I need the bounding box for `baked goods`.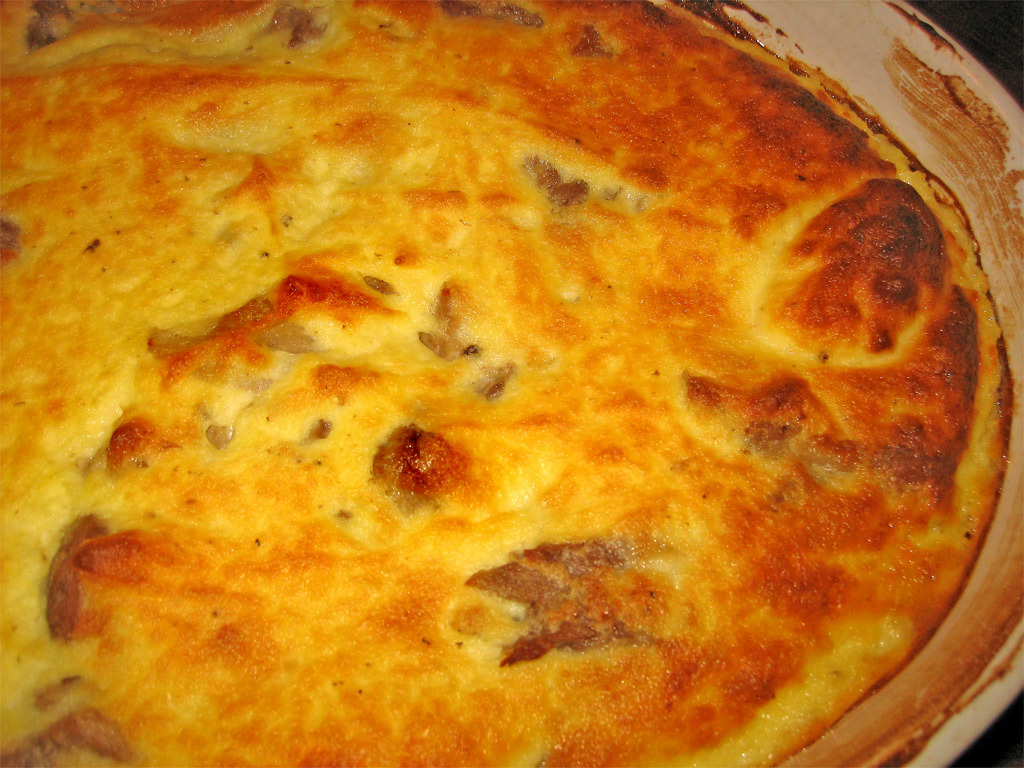
Here it is: (x1=0, y1=0, x2=1014, y2=767).
